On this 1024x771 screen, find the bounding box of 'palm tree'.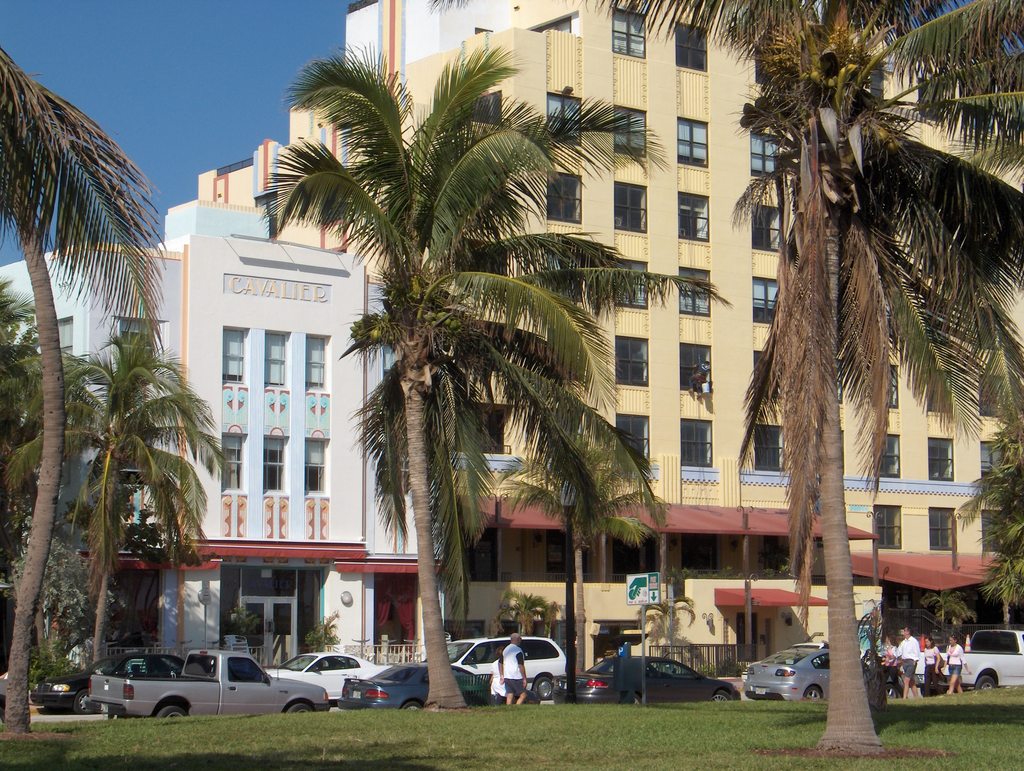
Bounding box: l=567, t=0, r=1023, b=756.
